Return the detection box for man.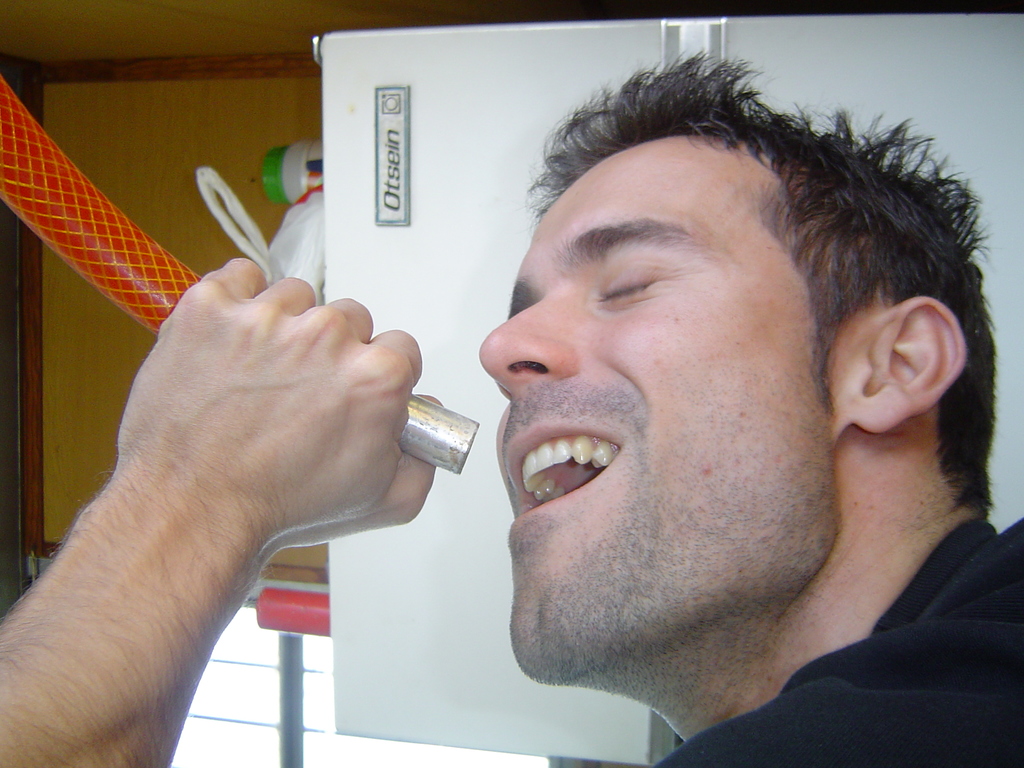
rect(2, 47, 1023, 767).
